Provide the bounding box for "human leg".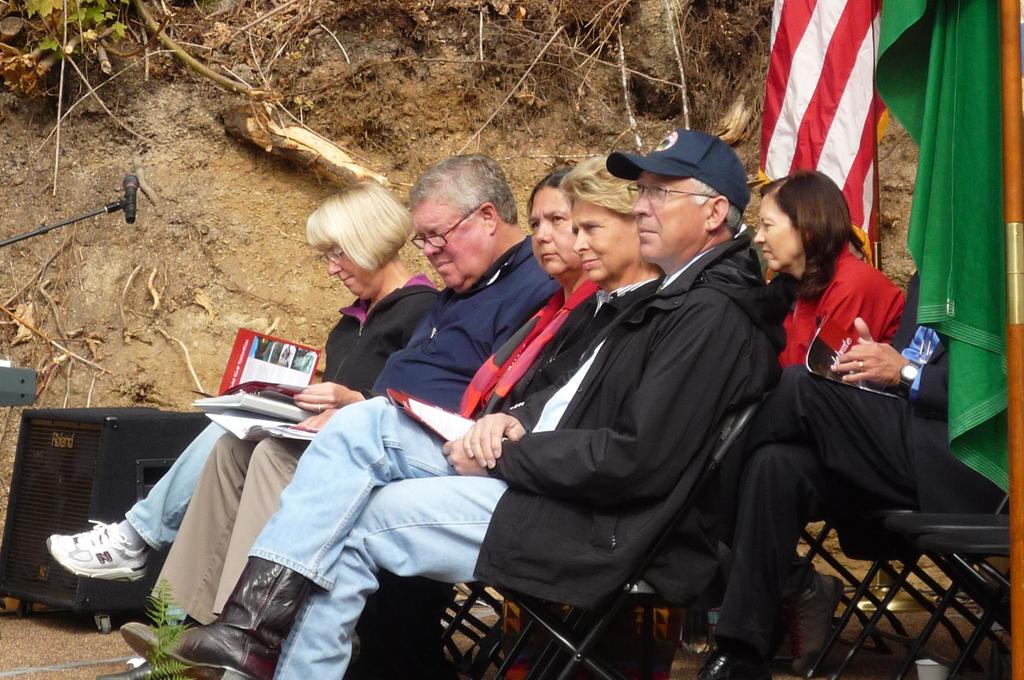
locate(271, 469, 509, 679).
